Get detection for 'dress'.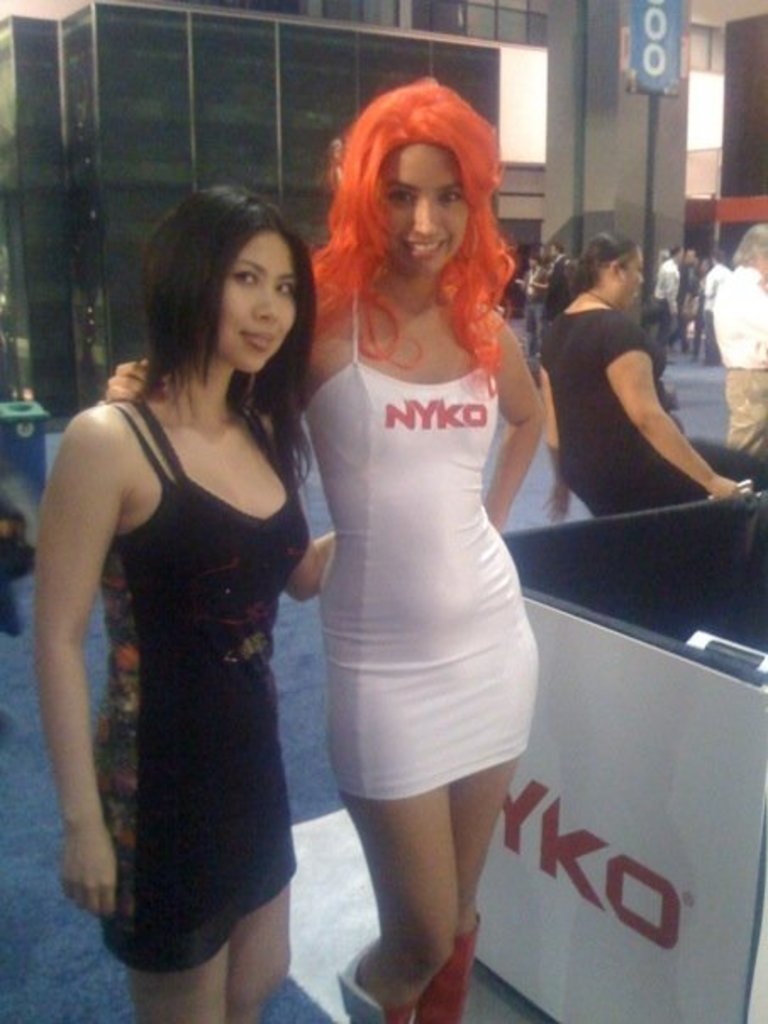
Detection: 297,285,543,804.
